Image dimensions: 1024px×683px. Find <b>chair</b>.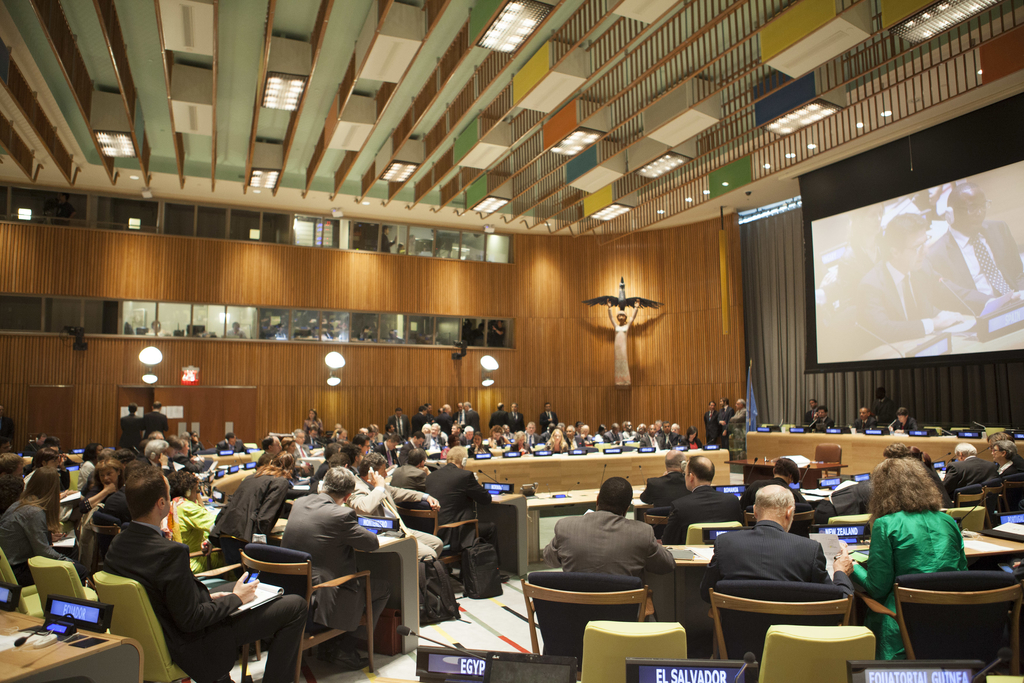
bbox=[1003, 472, 1023, 516].
